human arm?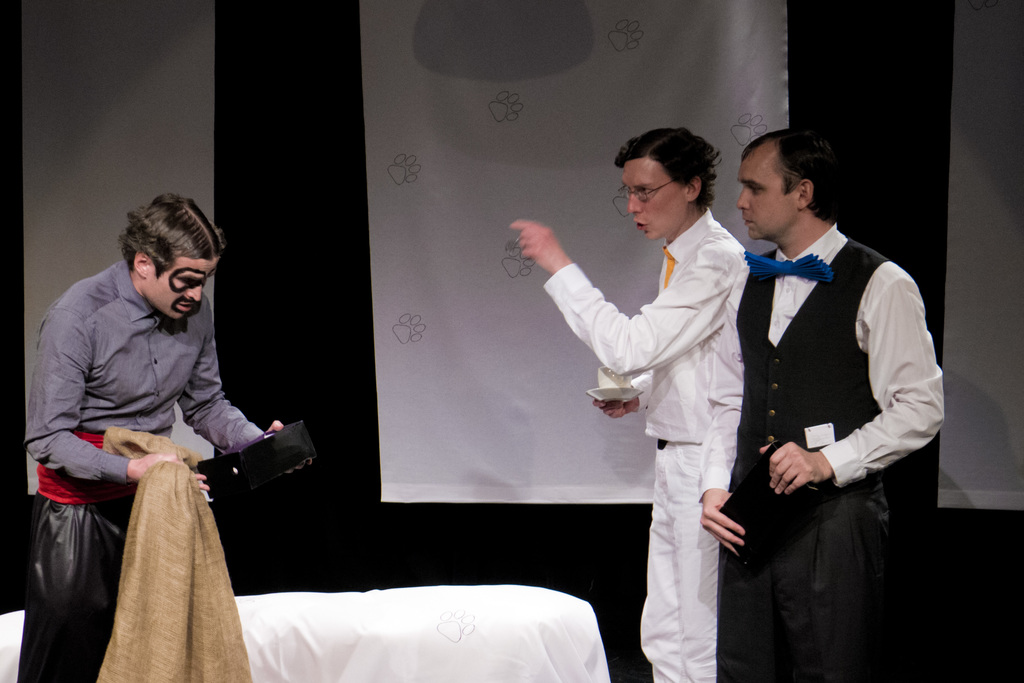
locate(591, 365, 656, 420)
